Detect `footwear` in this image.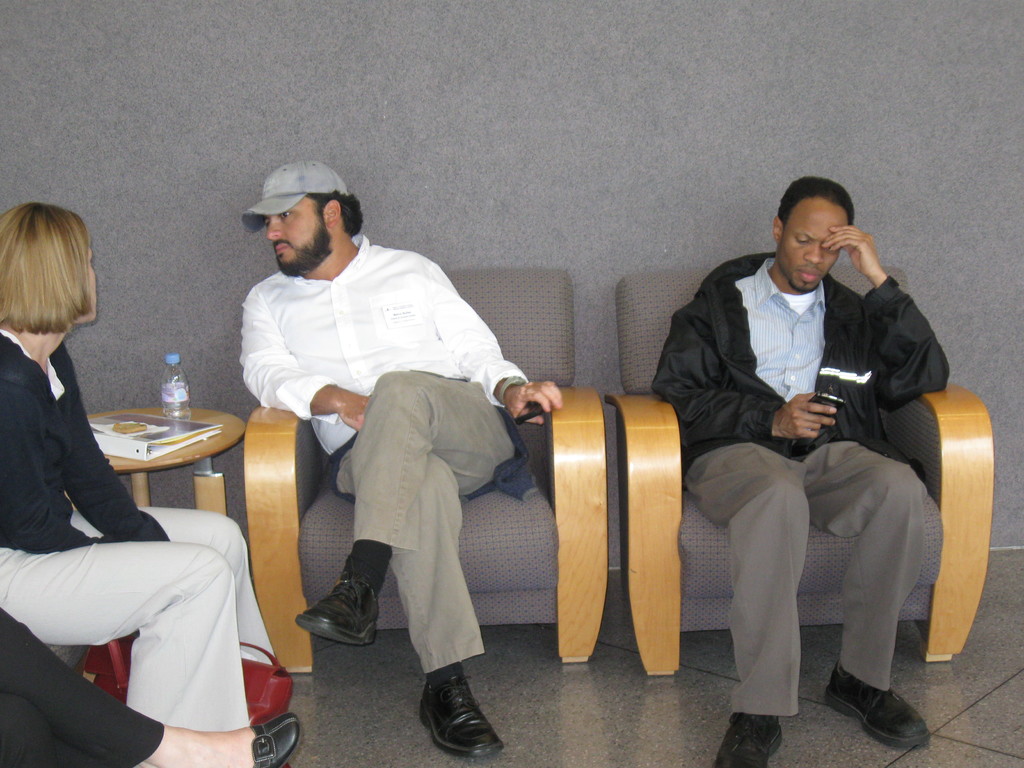
Detection: bbox=[825, 656, 928, 744].
